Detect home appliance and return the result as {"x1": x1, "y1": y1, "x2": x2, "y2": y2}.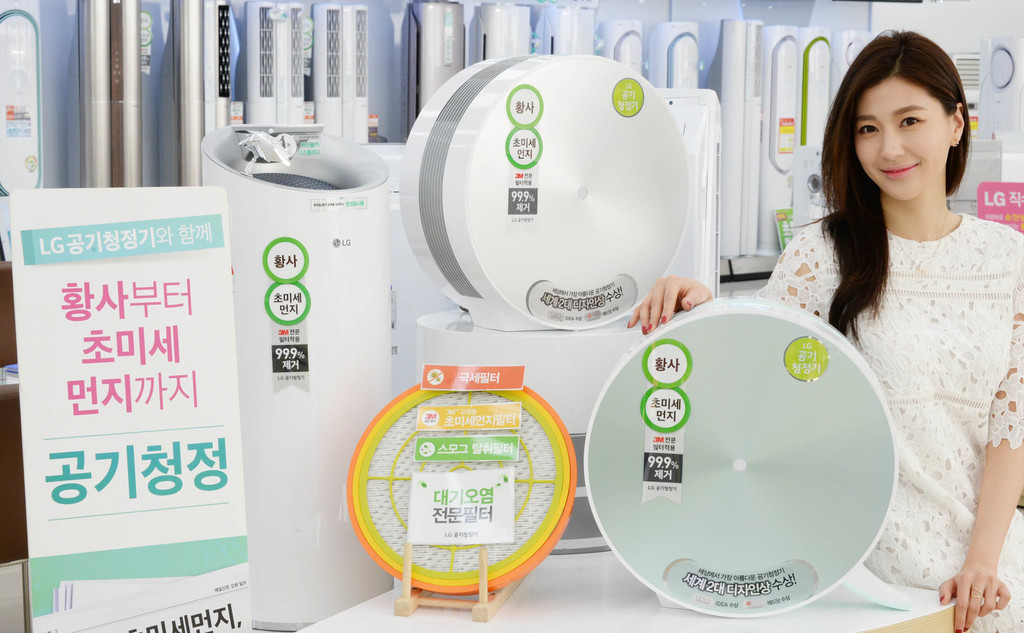
{"x1": 241, "y1": 0, "x2": 280, "y2": 142}.
